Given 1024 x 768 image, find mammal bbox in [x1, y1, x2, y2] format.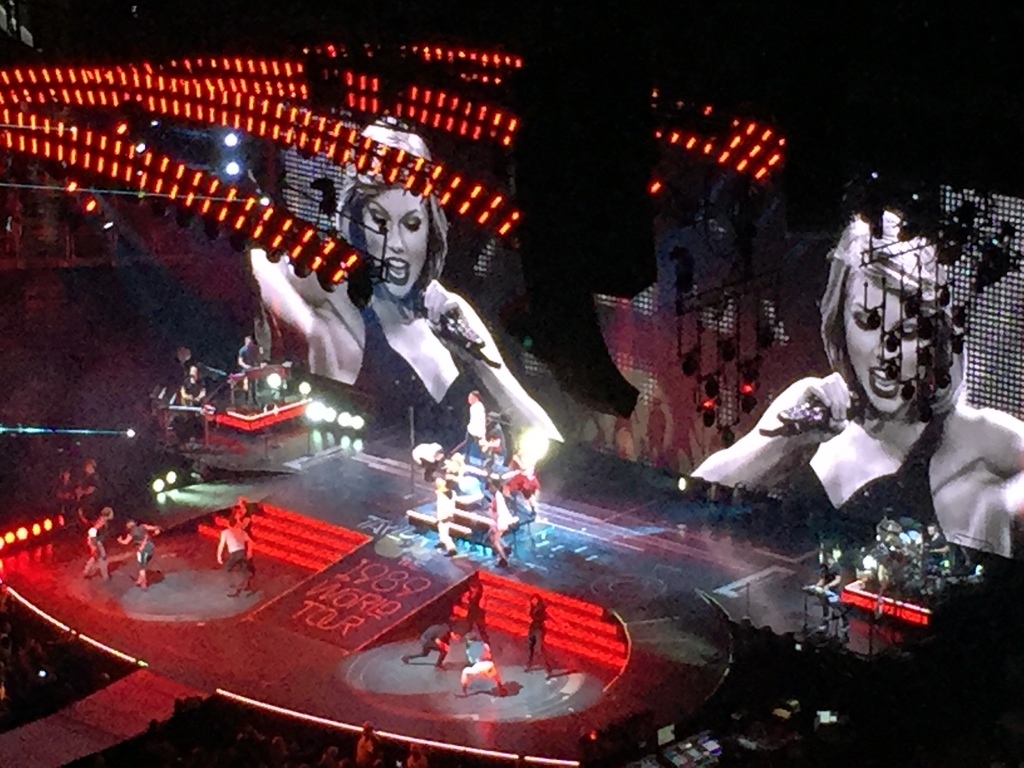
[524, 596, 557, 683].
